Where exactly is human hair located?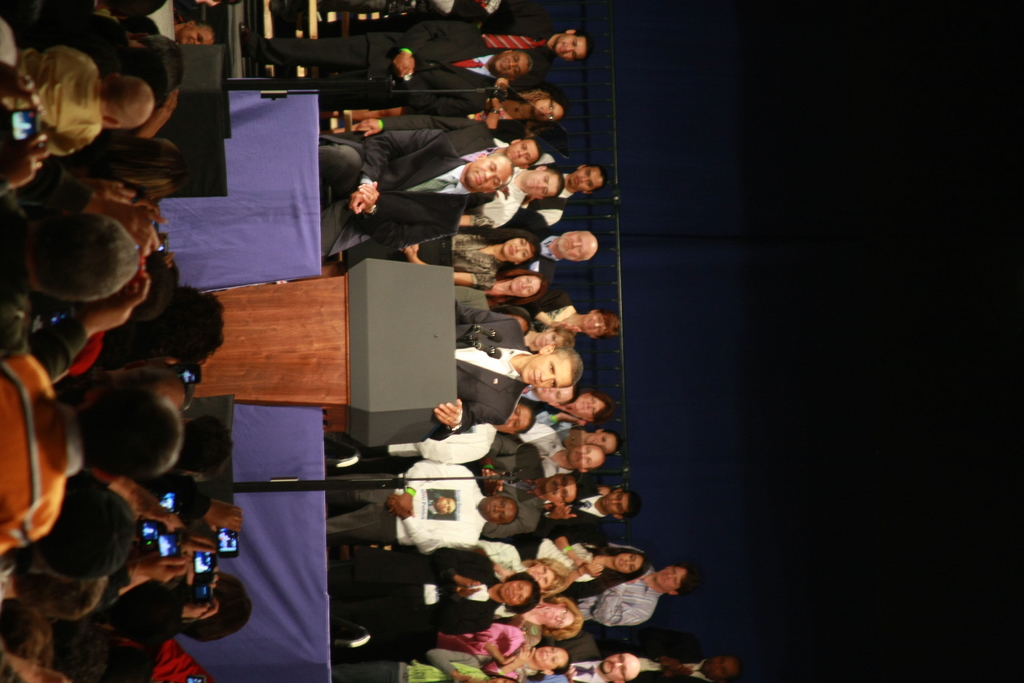
Its bounding box is bbox(88, 383, 180, 477).
